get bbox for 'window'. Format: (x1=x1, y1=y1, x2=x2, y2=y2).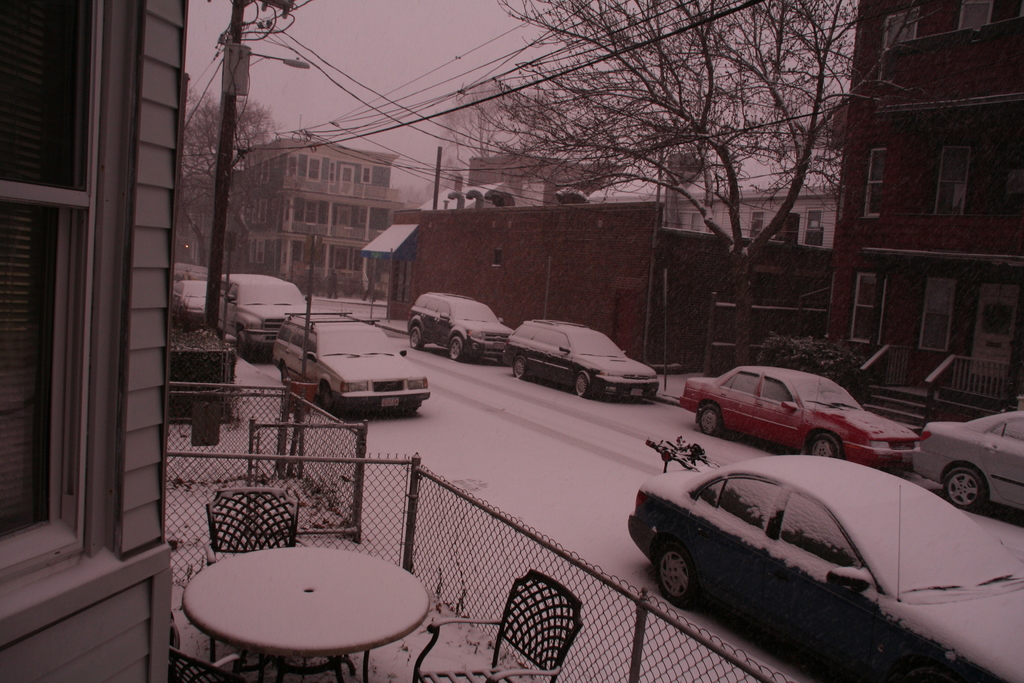
(x1=932, y1=143, x2=972, y2=217).
